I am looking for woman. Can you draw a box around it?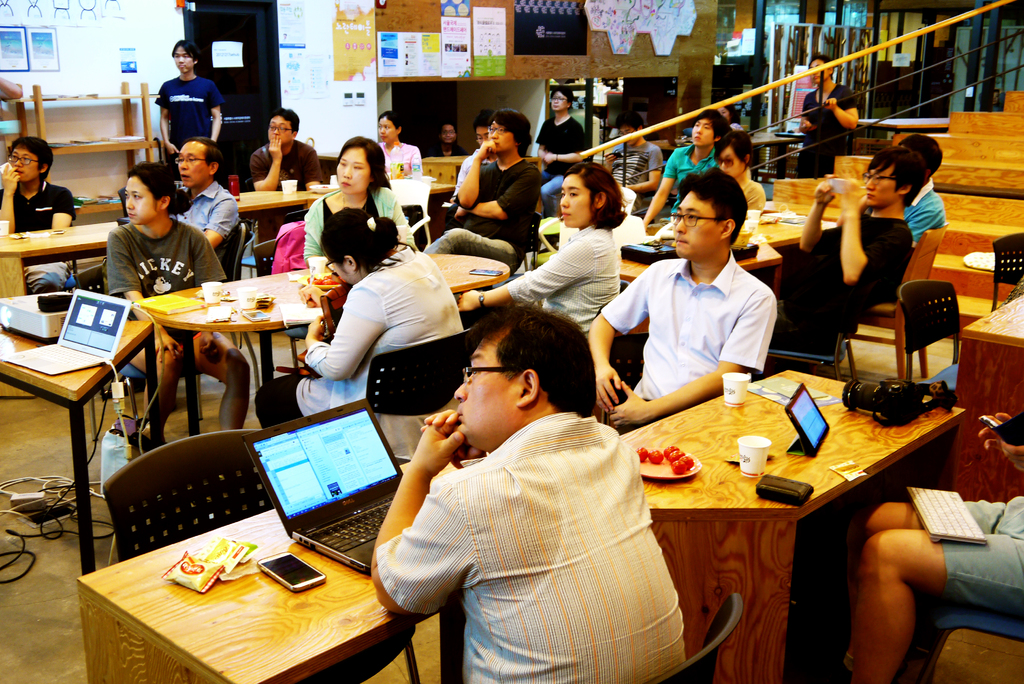
Sure, the bounding box is pyautogui.locateOnScreen(302, 134, 419, 265).
